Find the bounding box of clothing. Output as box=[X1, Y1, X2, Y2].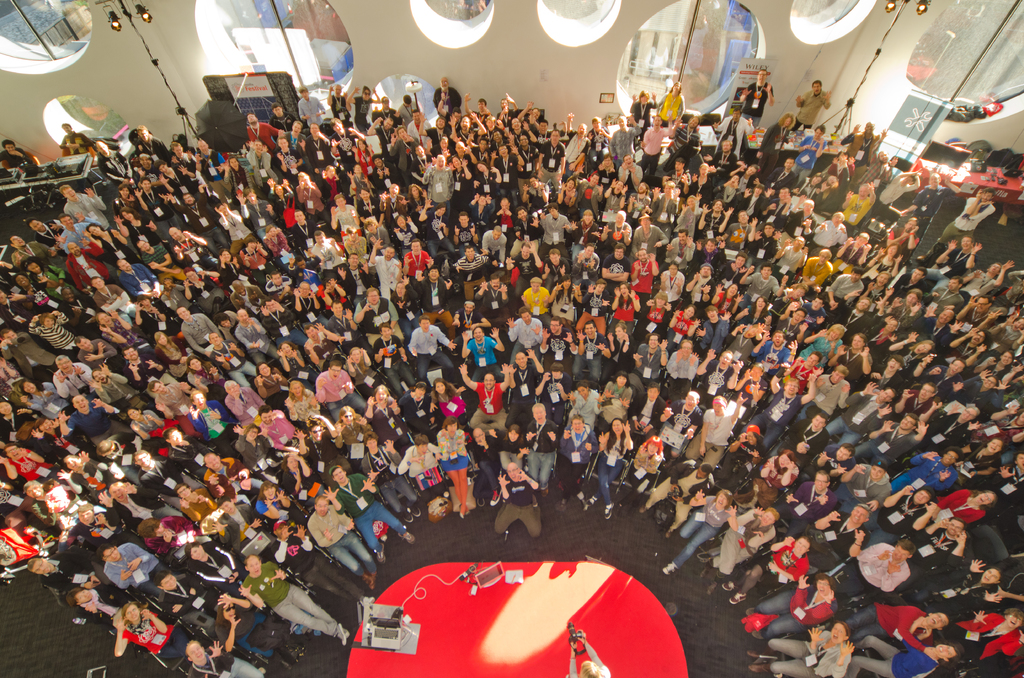
box=[355, 97, 371, 129].
